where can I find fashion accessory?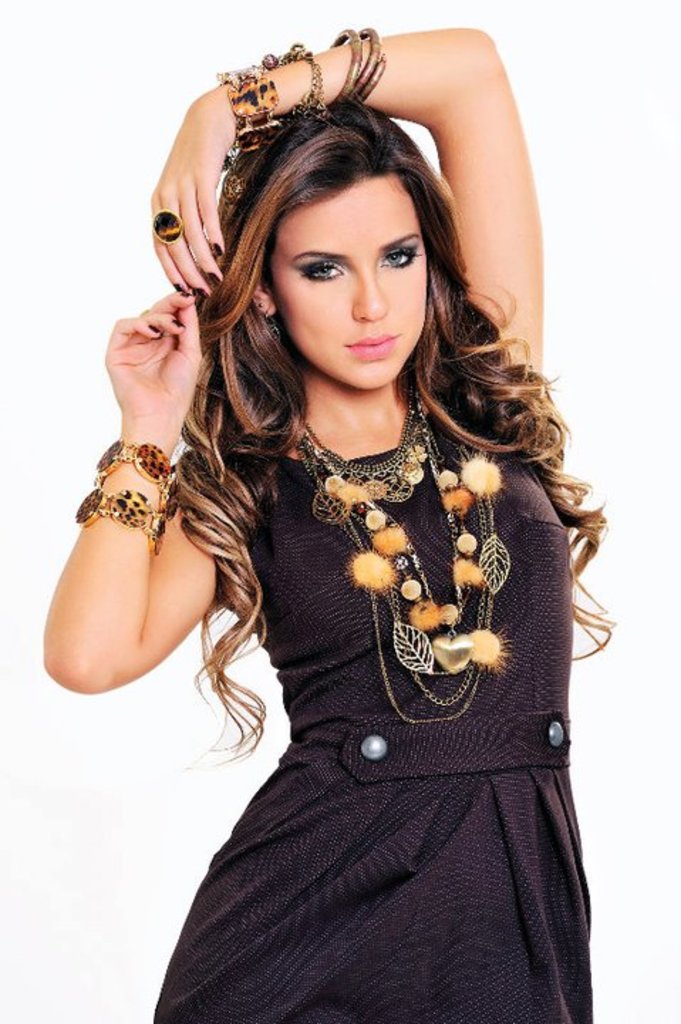
You can find it at 219:58:290:161.
